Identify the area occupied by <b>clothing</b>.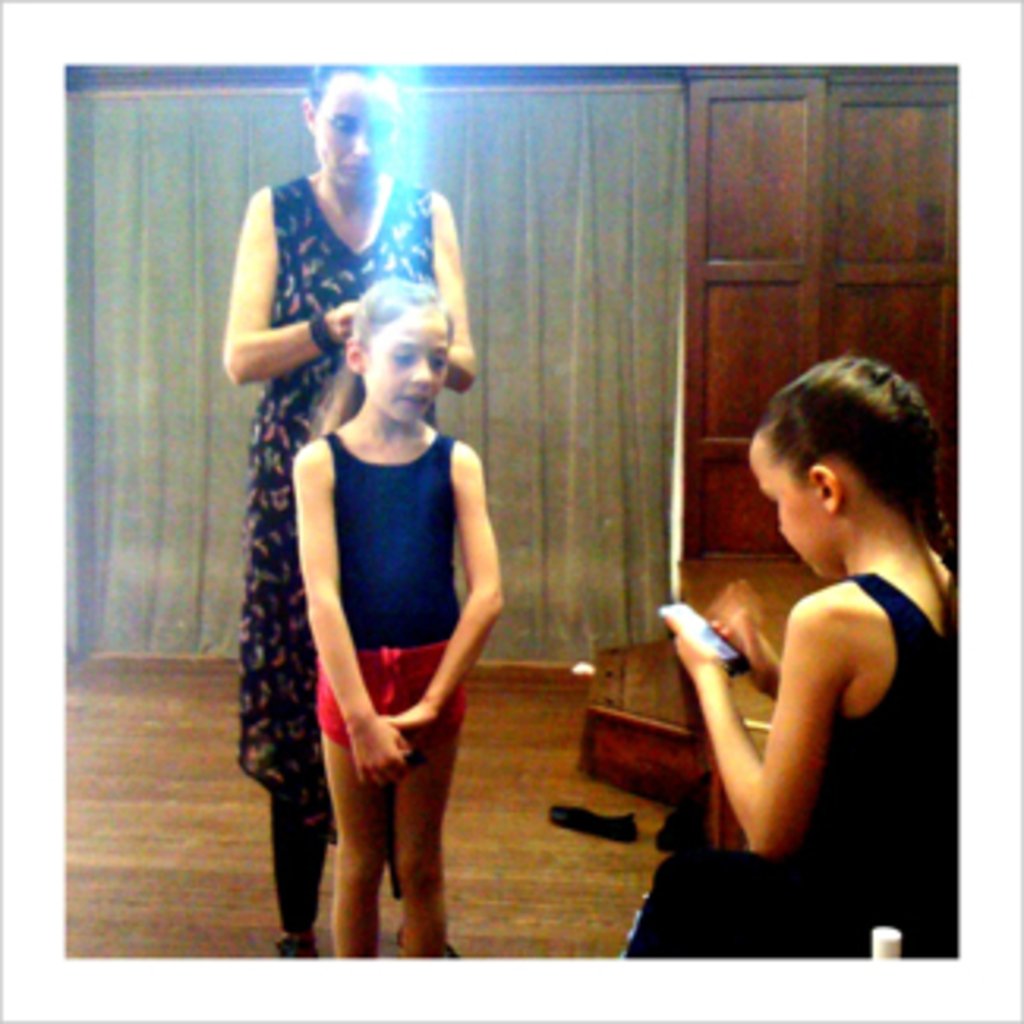
Area: (x1=239, y1=167, x2=447, y2=923).
